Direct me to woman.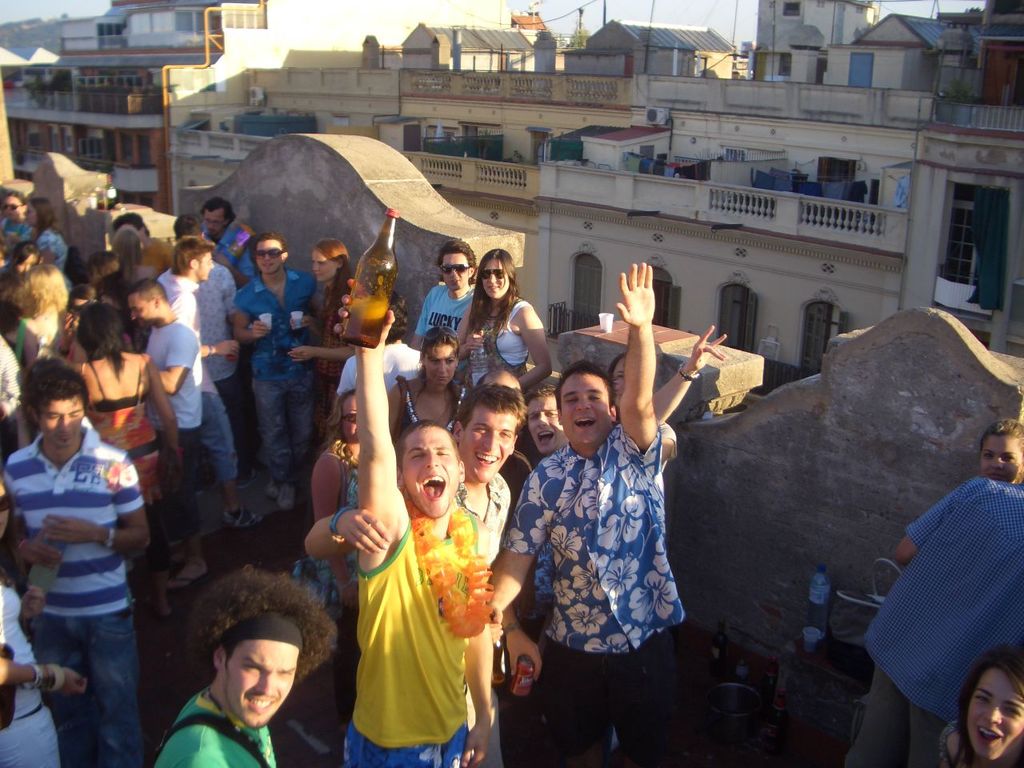
Direction: region(289, 388, 377, 648).
